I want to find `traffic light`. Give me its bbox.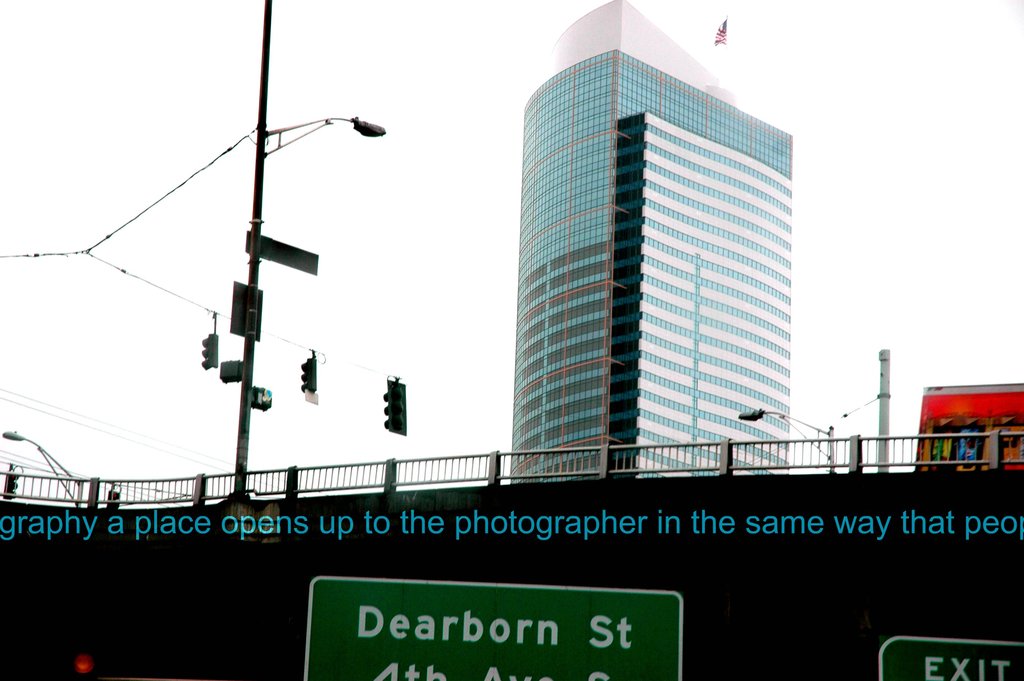
382, 377, 406, 434.
